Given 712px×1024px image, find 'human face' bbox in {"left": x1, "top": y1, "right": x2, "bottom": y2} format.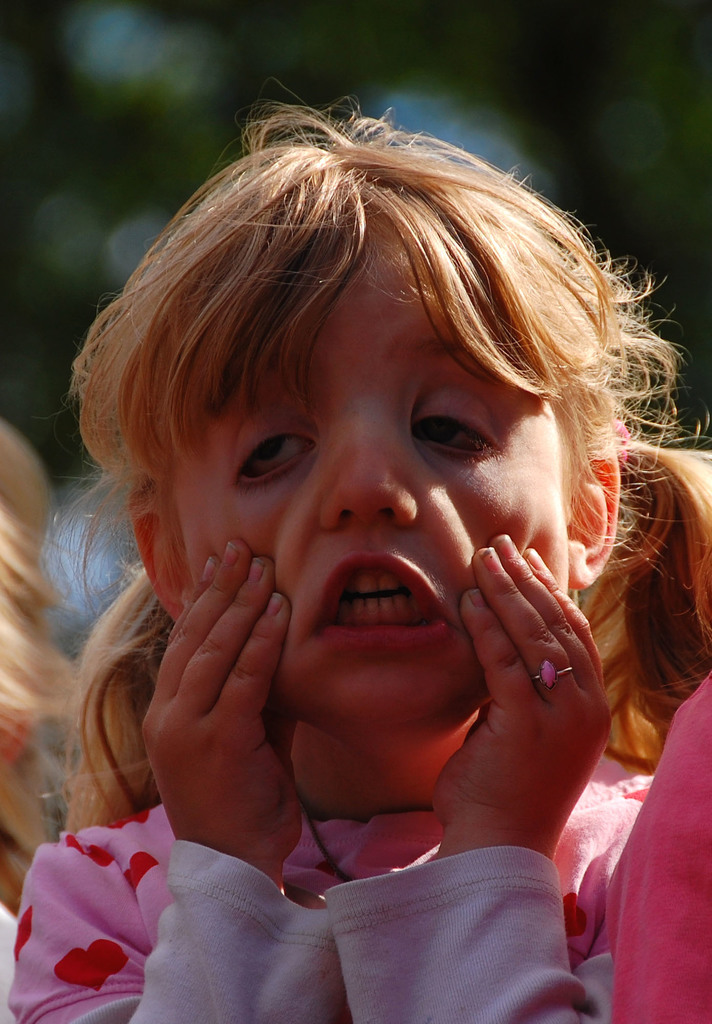
{"left": 177, "top": 196, "right": 579, "bottom": 726}.
